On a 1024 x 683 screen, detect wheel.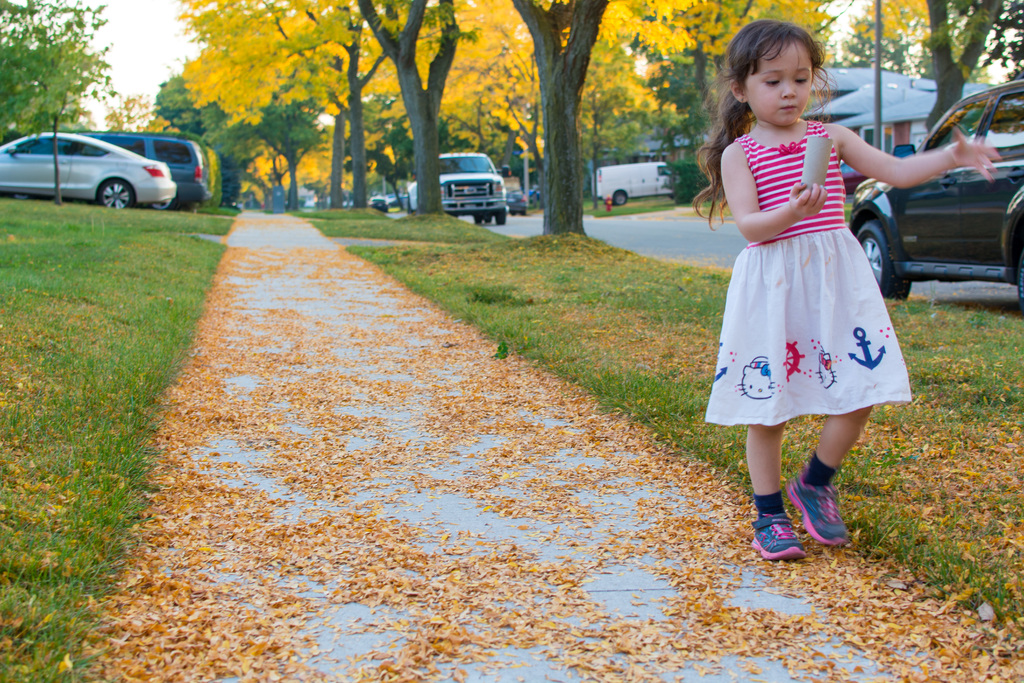
x1=496 y1=207 x2=506 y2=226.
